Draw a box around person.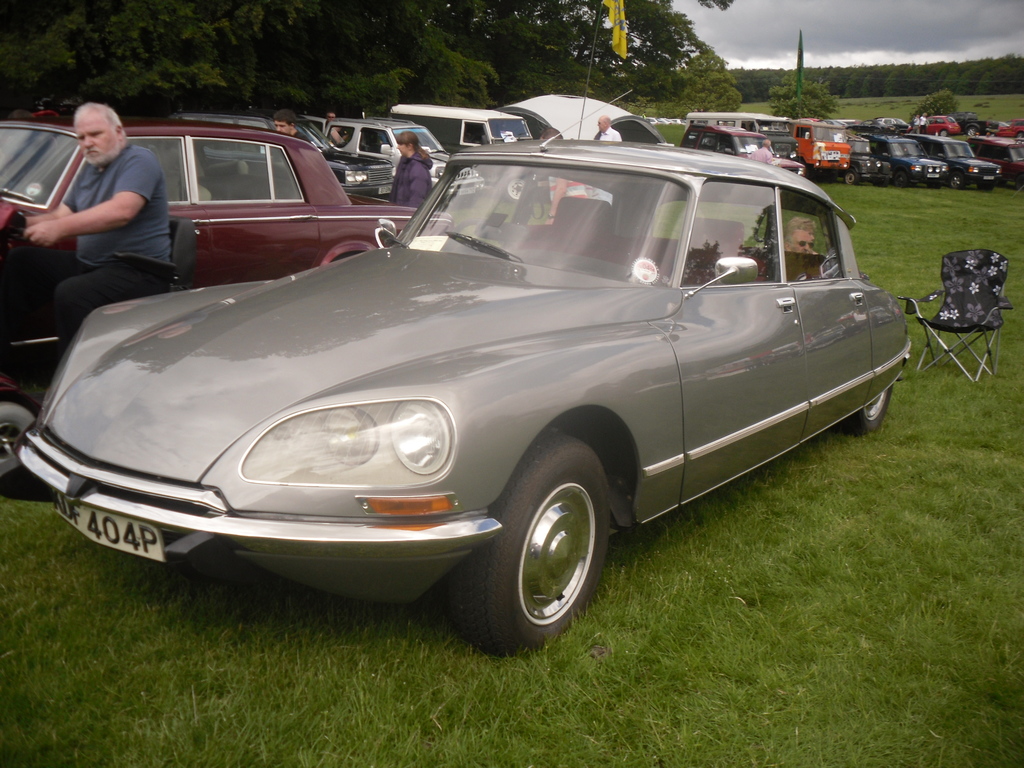
273,109,307,141.
